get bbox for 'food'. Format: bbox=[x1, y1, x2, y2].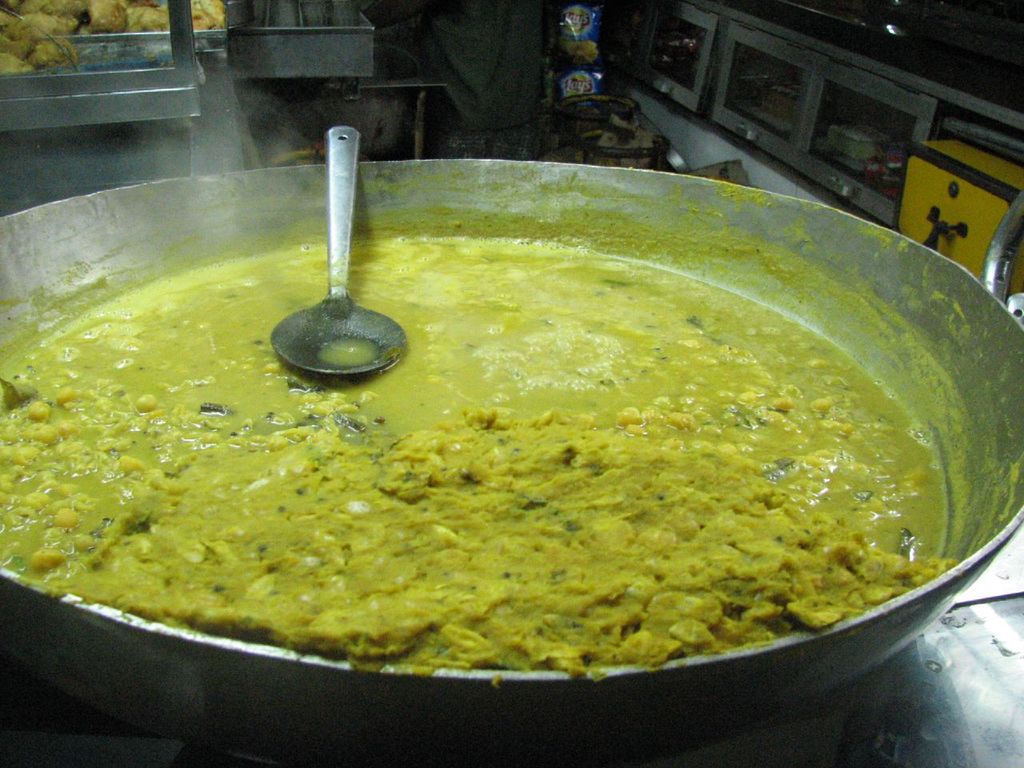
bbox=[0, 0, 221, 74].
